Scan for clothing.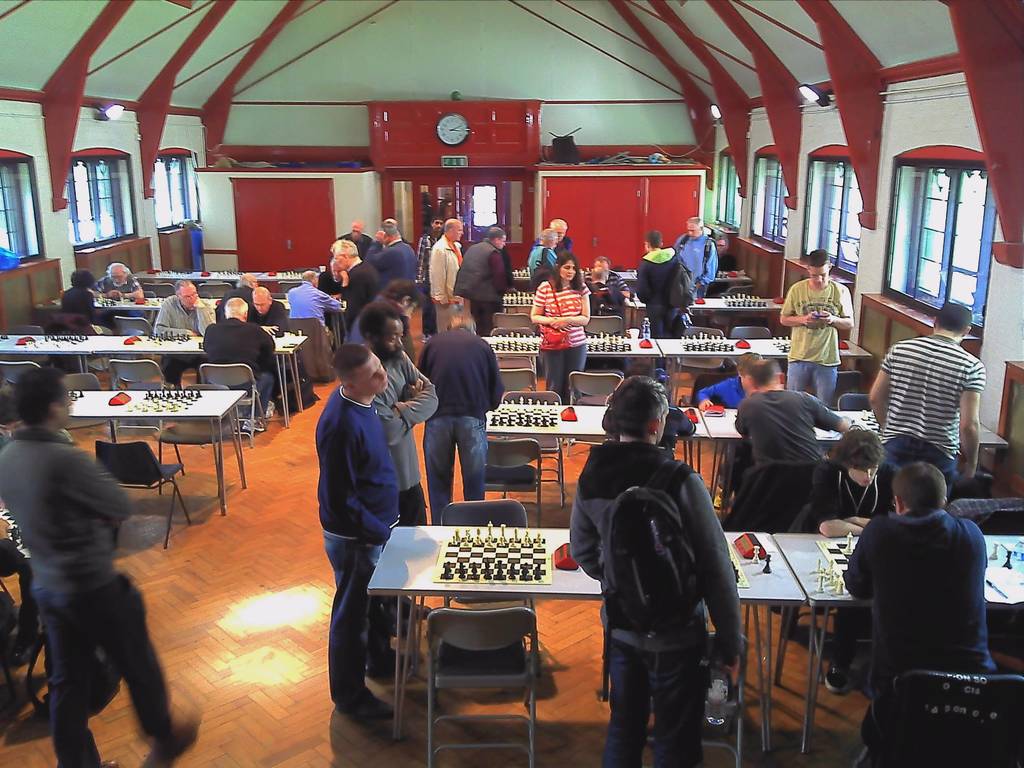
Scan result: {"left": 529, "top": 278, "right": 590, "bottom": 401}.
